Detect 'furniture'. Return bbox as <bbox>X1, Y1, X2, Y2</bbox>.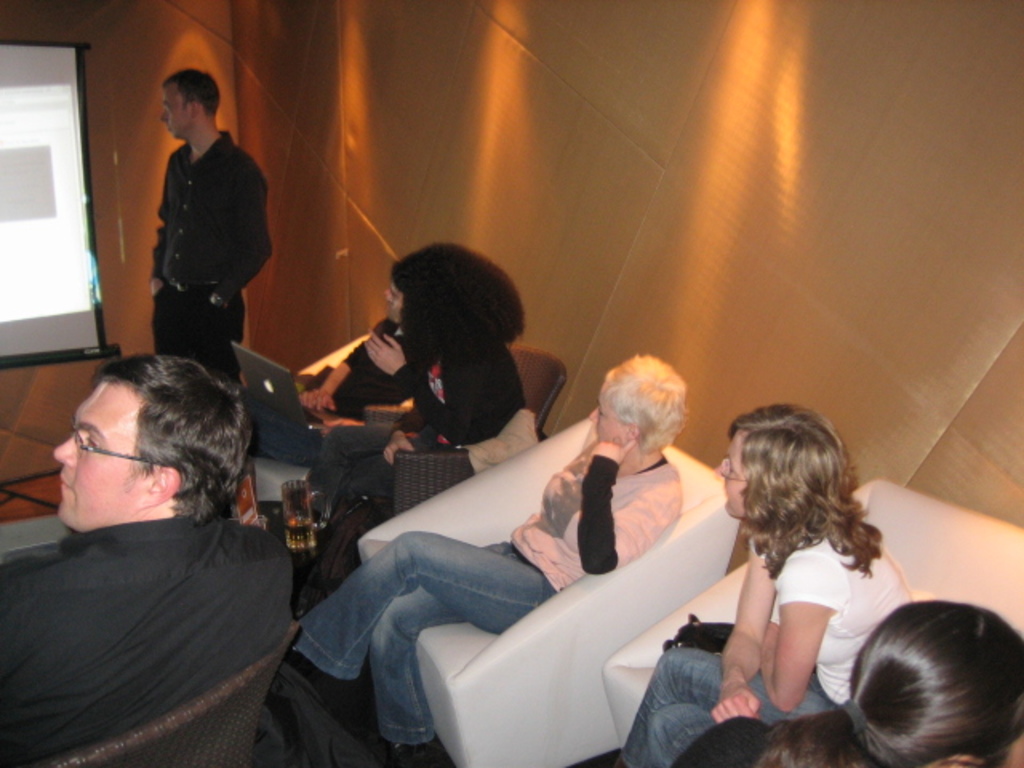
<bbox>48, 621, 299, 766</bbox>.
